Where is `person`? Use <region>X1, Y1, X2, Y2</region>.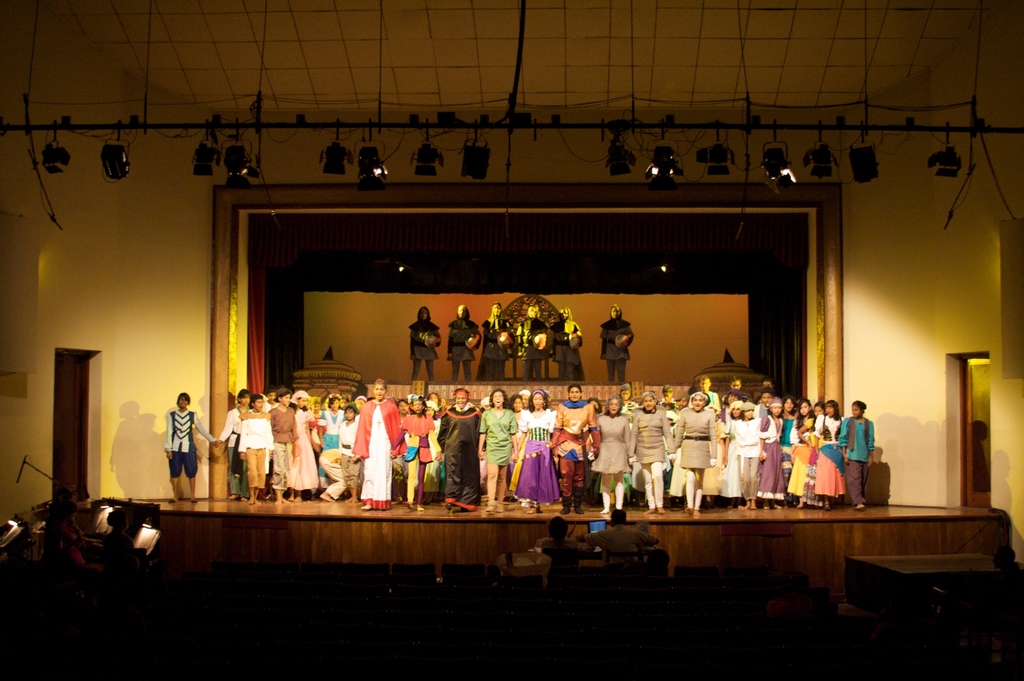
<region>540, 518, 598, 581</region>.
